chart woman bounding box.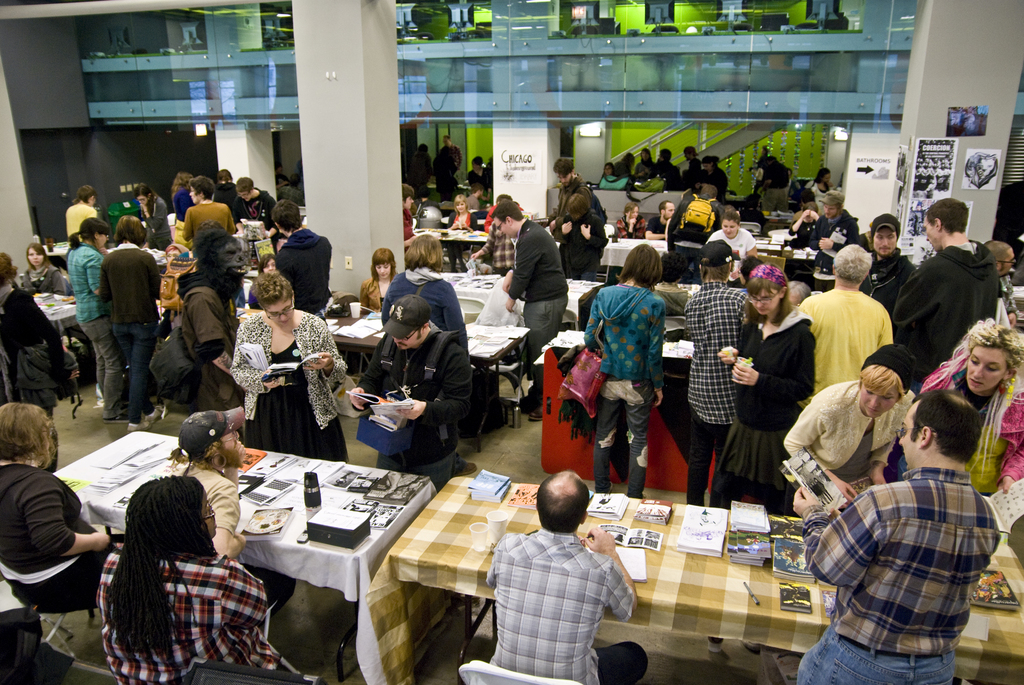
Charted: <box>213,171,239,210</box>.
